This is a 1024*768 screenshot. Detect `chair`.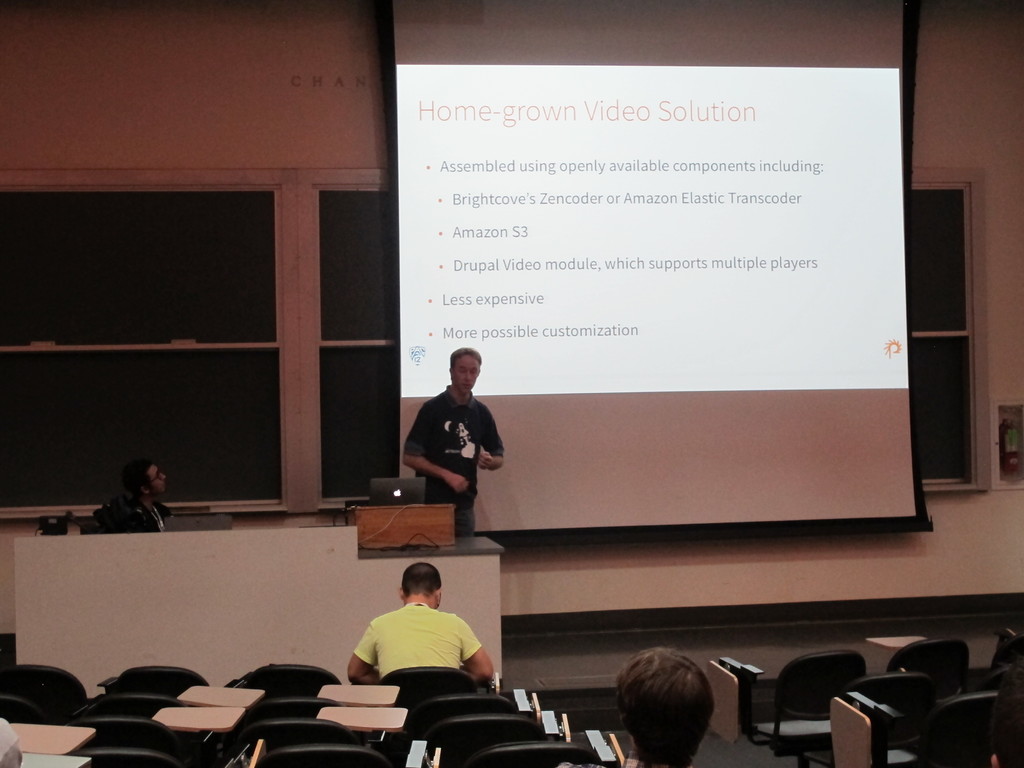
106:662:209:700.
